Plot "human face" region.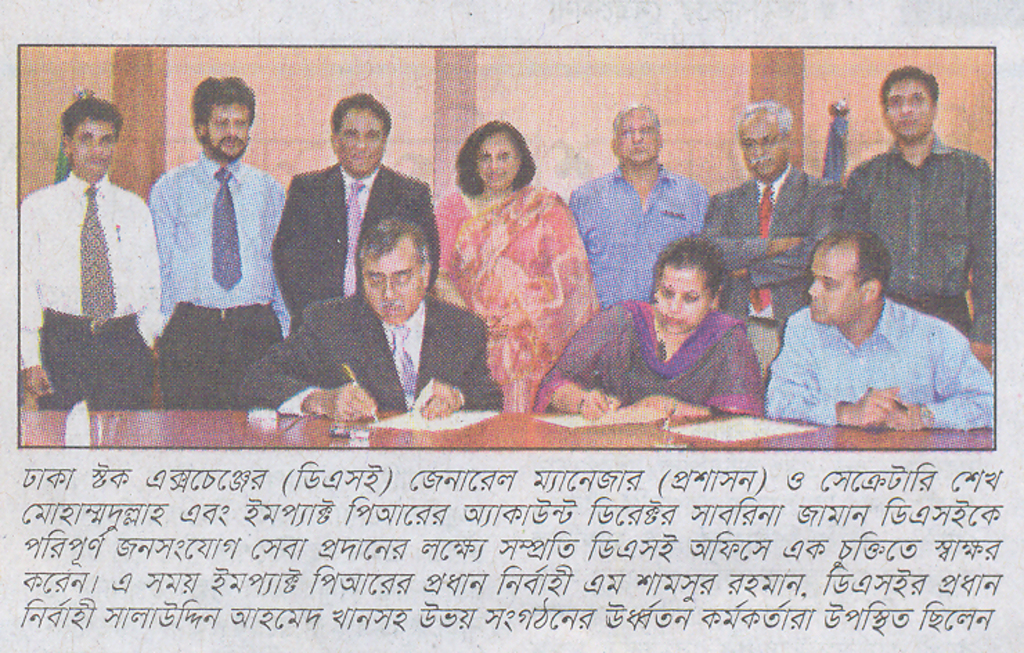
Plotted at (left=733, top=116, right=785, bottom=184).
